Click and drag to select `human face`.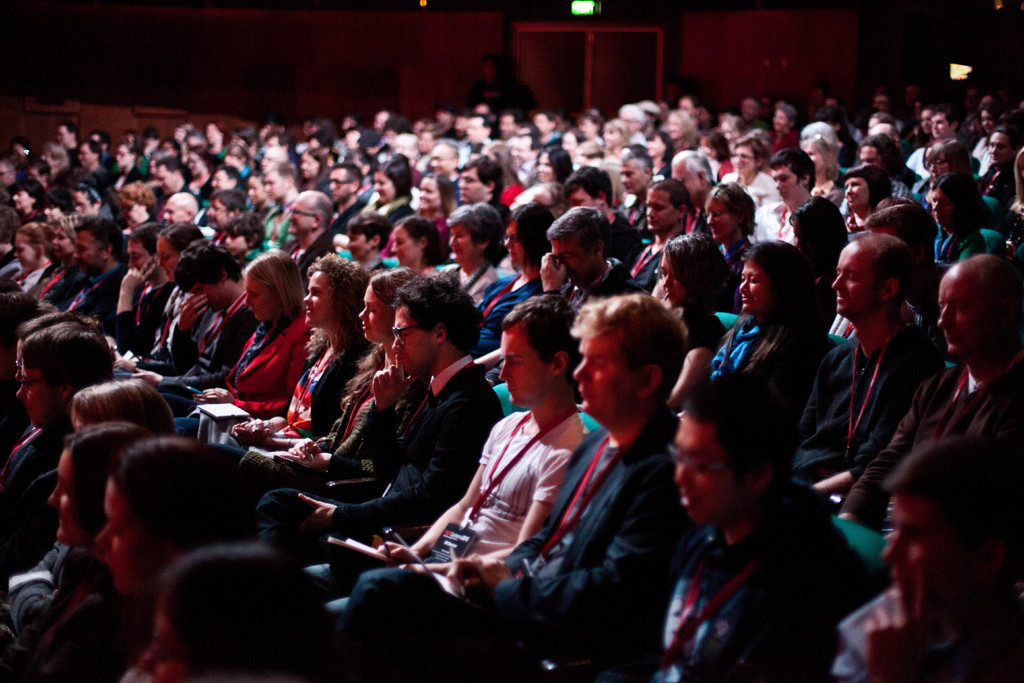
Selection: (left=662, top=252, right=684, bottom=303).
